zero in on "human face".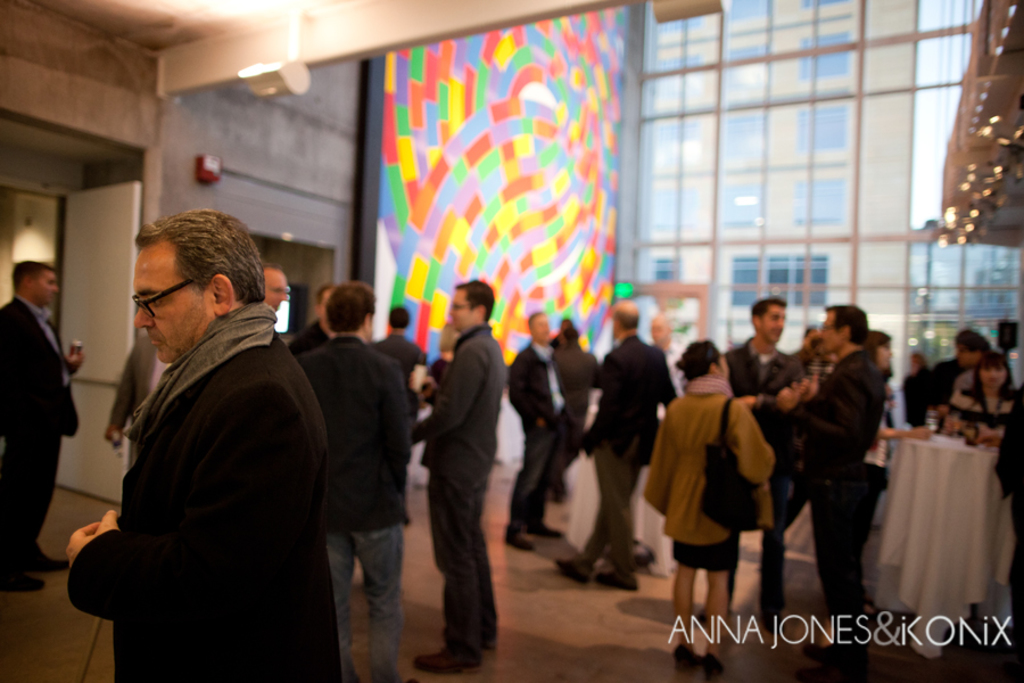
Zeroed in: BBox(759, 296, 785, 343).
